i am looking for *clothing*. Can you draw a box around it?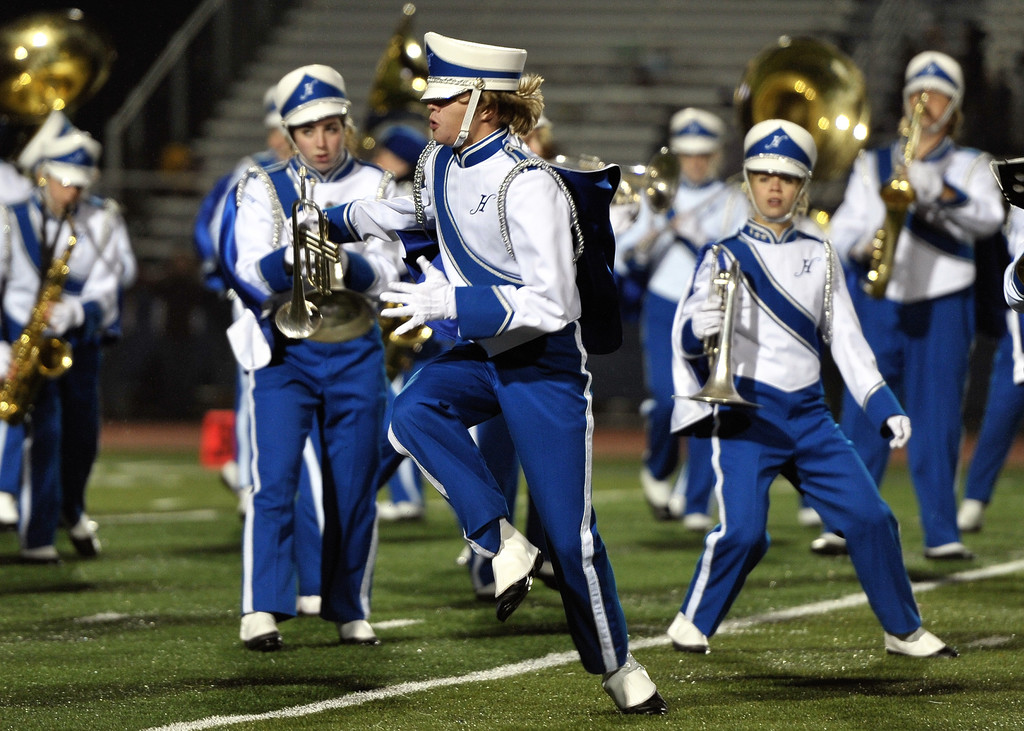
Sure, the bounding box is (left=232, top=144, right=397, bottom=628).
